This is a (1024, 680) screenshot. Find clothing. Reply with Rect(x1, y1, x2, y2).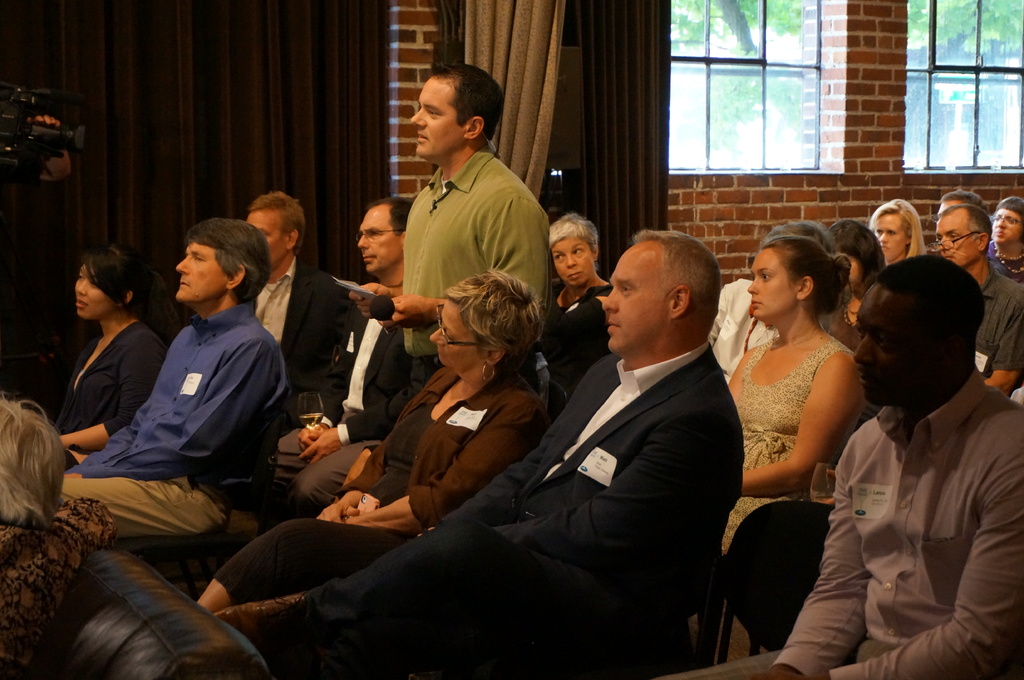
Rect(399, 138, 547, 390).
